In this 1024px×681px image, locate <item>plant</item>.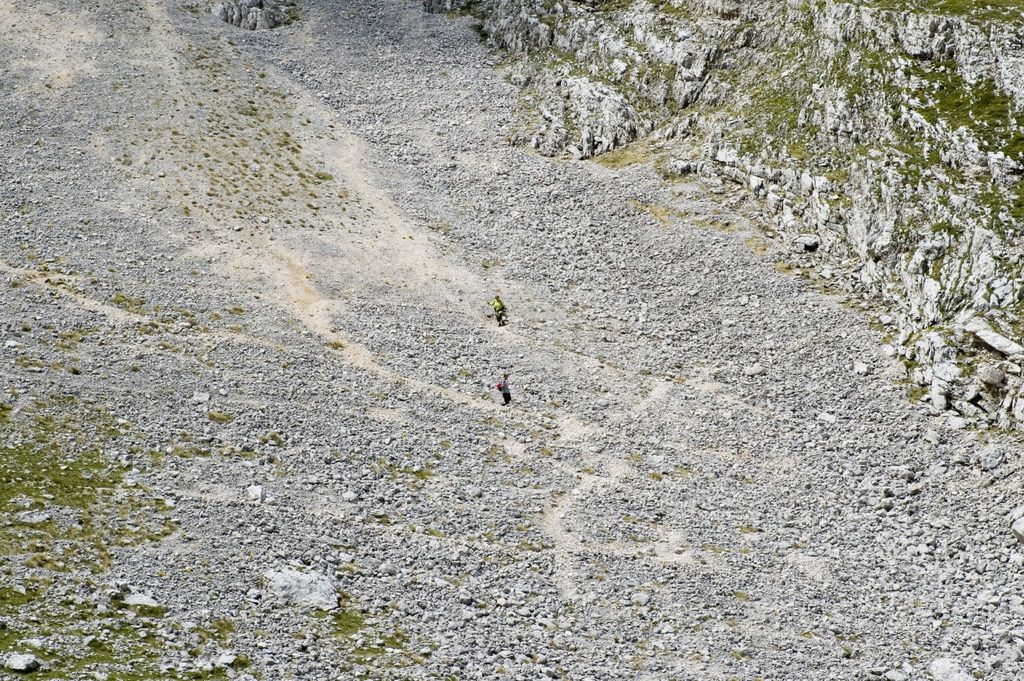
Bounding box: bbox=(929, 259, 943, 279).
